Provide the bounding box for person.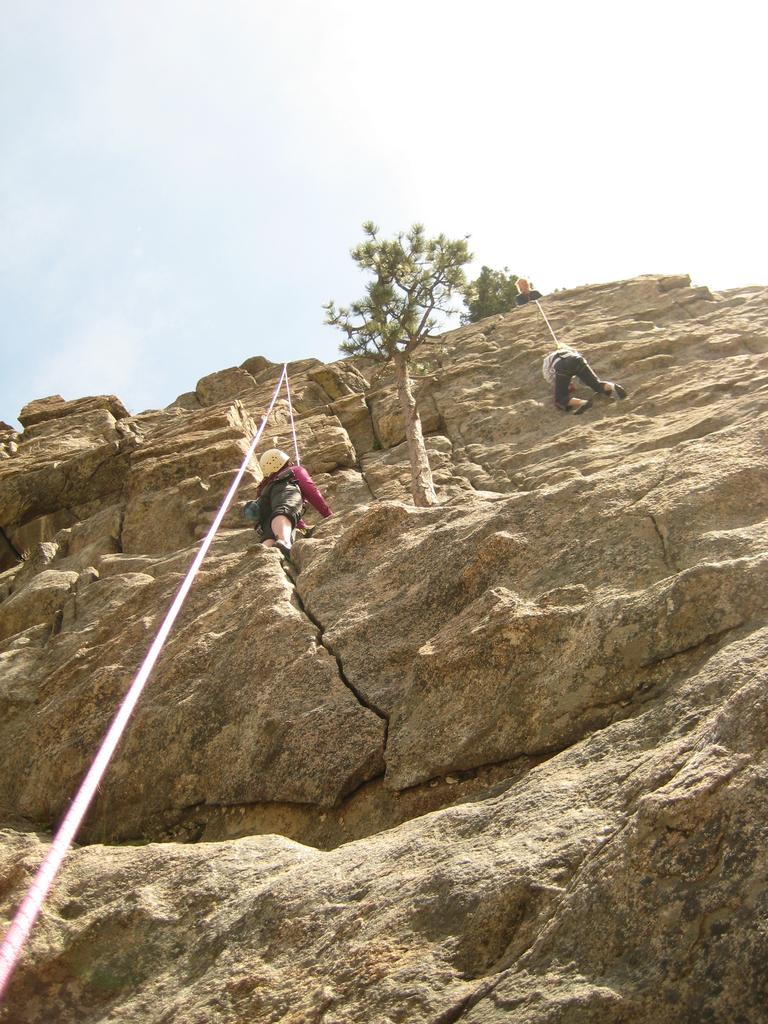
pyautogui.locateOnScreen(241, 440, 335, 548).
